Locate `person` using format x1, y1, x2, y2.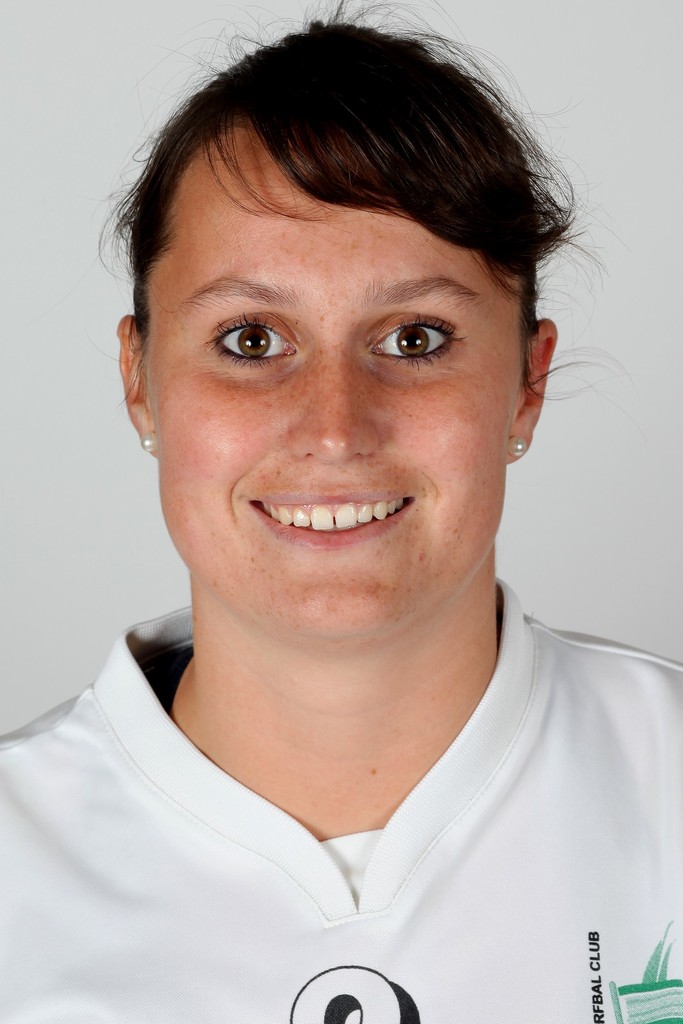
0, 0, 682, 993.
